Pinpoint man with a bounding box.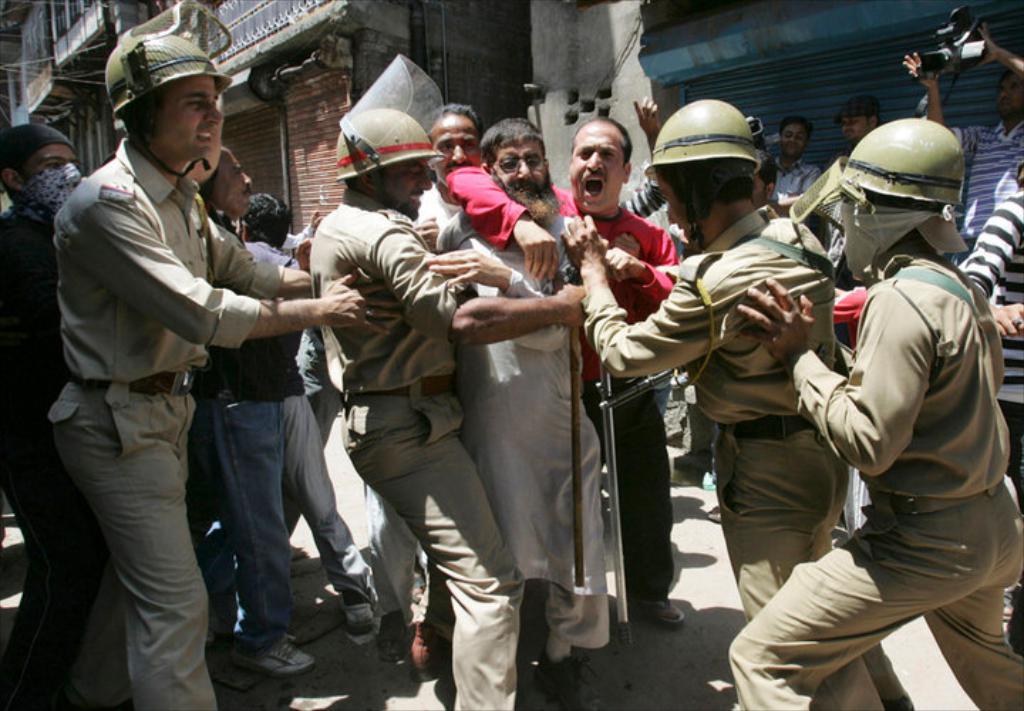
select_region(448, 111, 681, 623).
